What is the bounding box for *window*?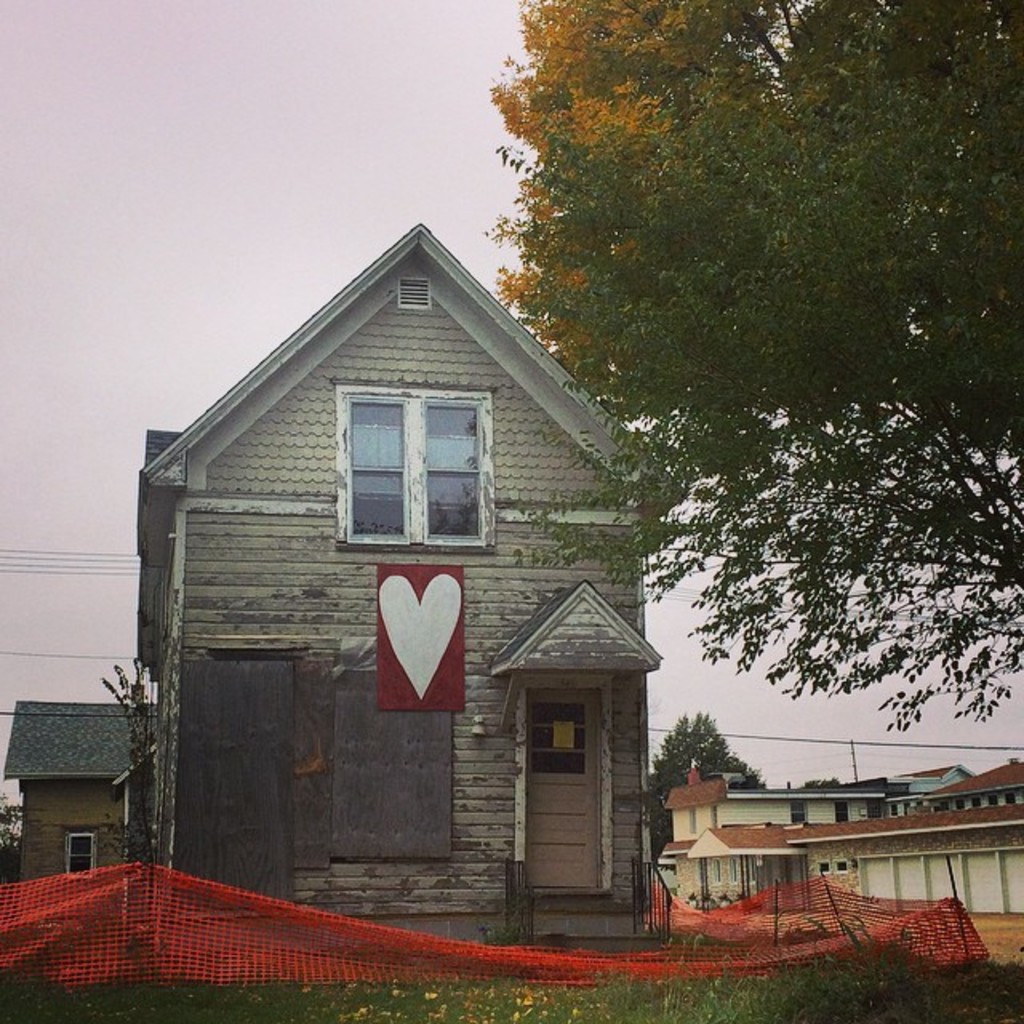
(x1=832, y1=859, x2=851, y2=870).
